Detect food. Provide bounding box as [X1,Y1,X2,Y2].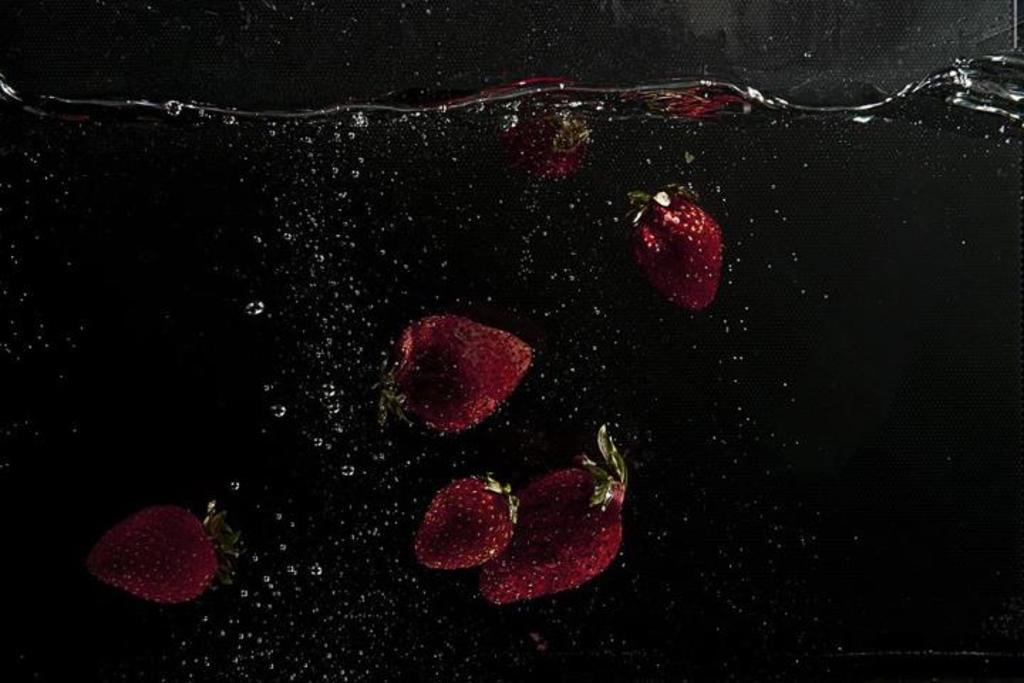
[619,188,724,312].
